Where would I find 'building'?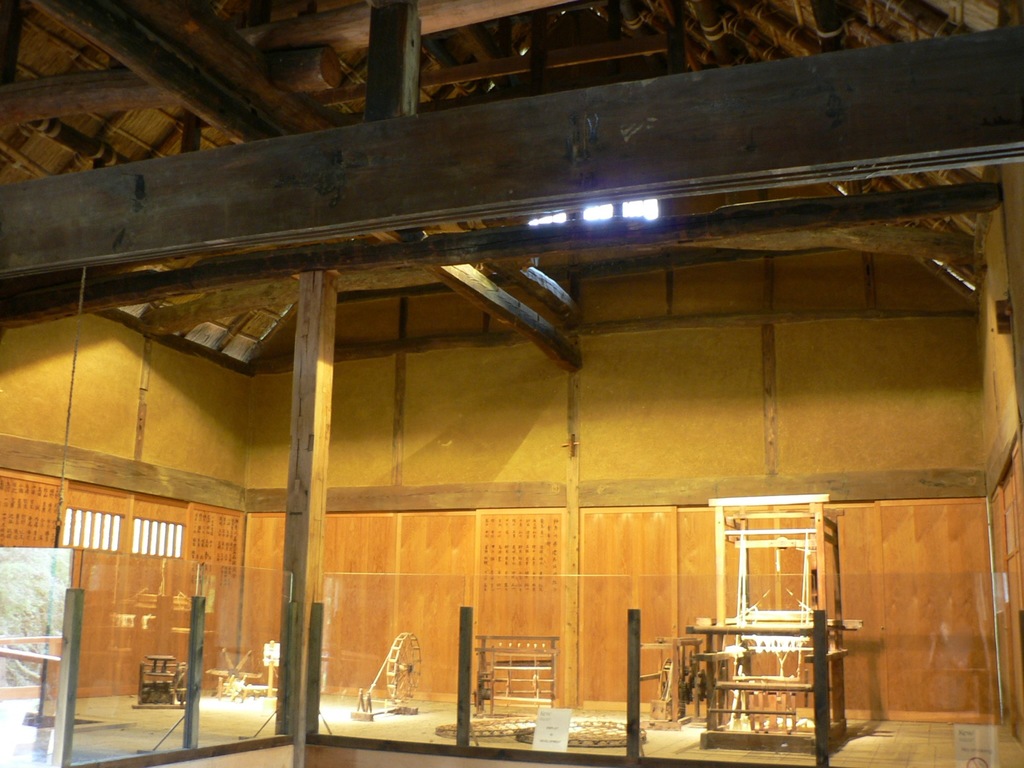
At bbox(0, 0, 1023, 767).
